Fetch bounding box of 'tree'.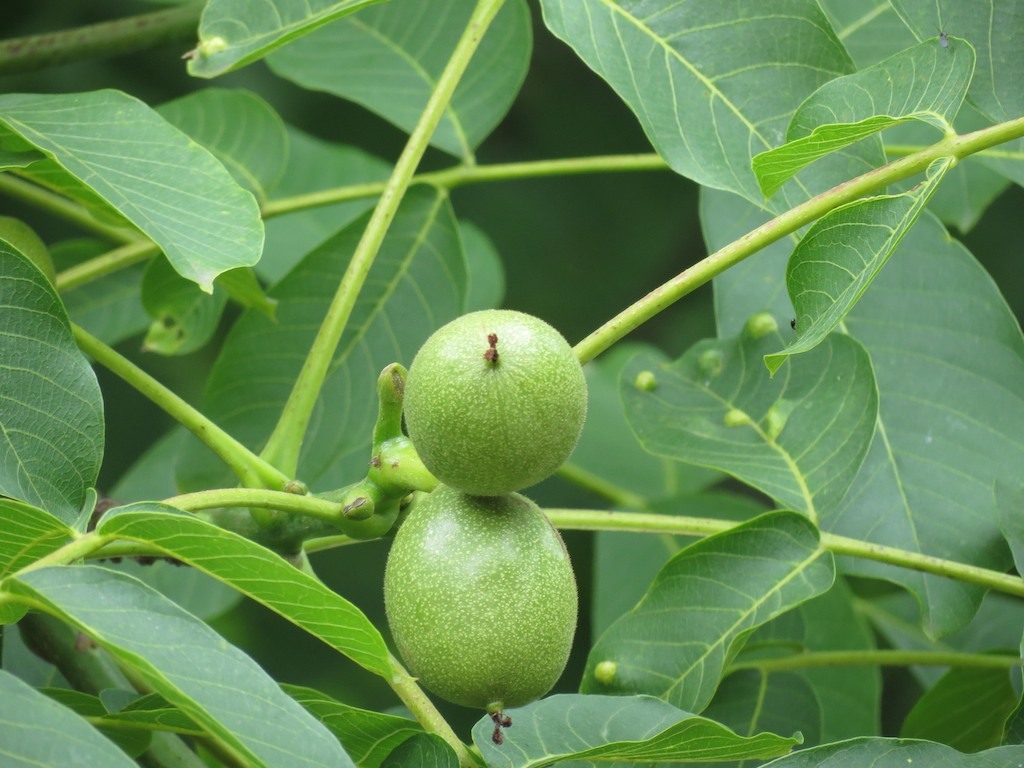
Bbox: 0,14,1023,767.
